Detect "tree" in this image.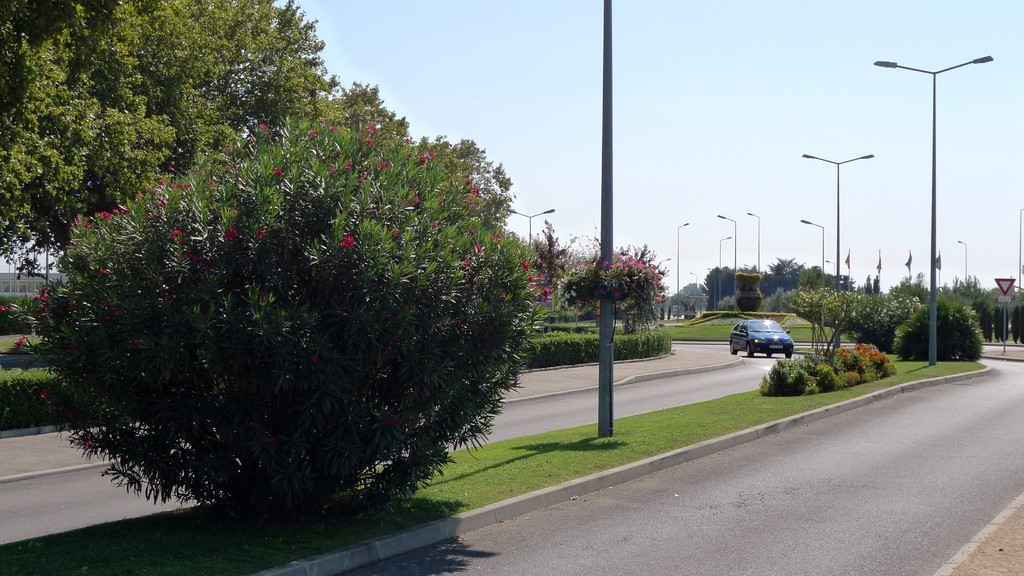
Detection: rect(572, 248, 687, 367).
